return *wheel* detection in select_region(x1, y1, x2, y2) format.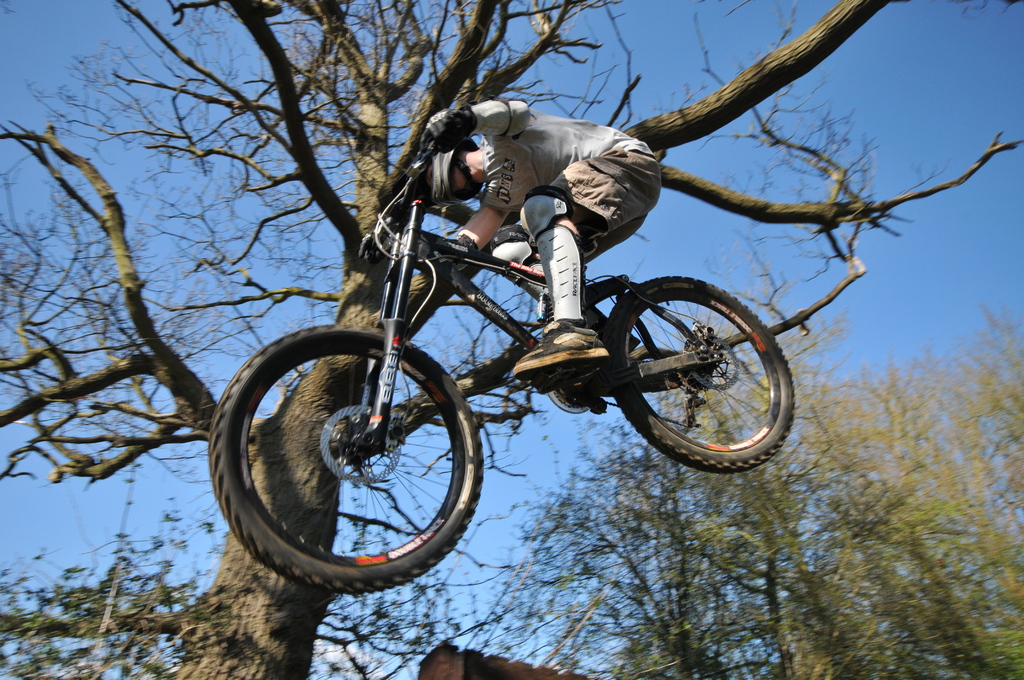
select_region(207, 321, 483, 595).
